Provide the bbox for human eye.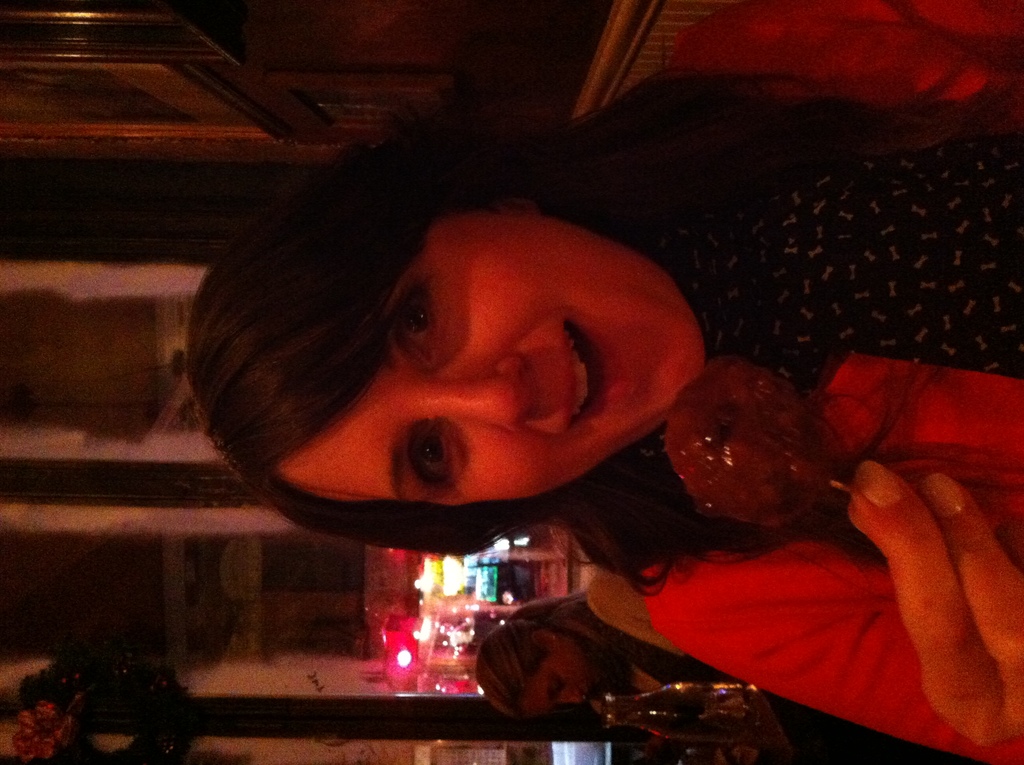
(402, 419, 452, 490).
